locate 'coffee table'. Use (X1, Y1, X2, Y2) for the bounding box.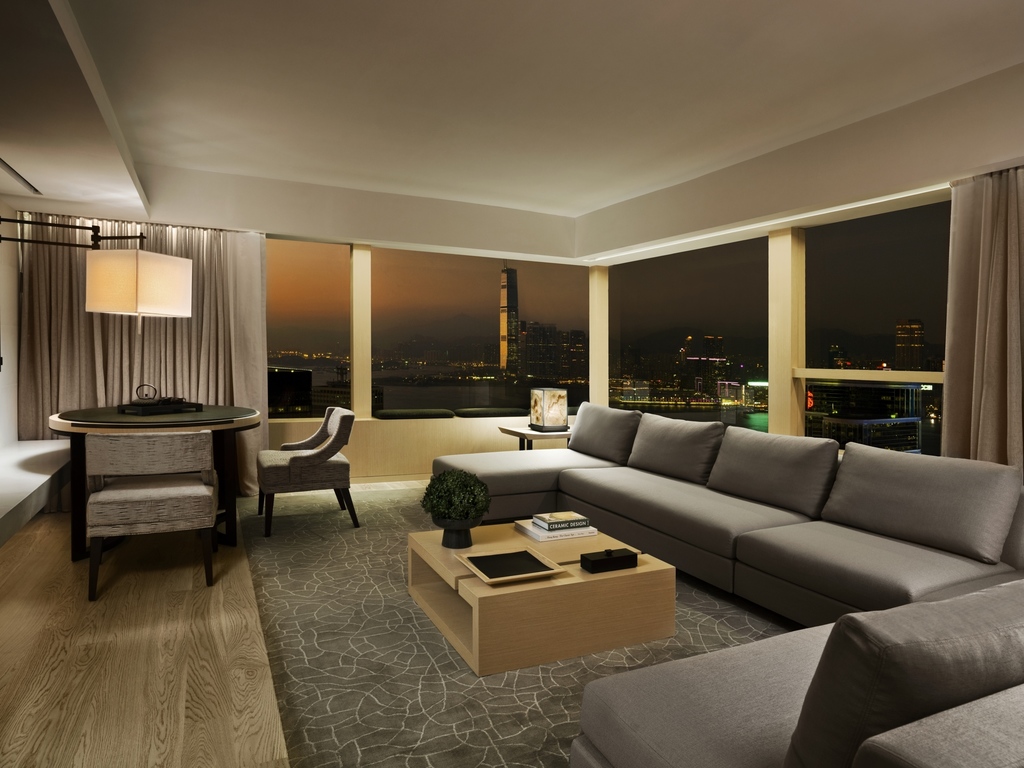
(497, 424, 573, 447).
